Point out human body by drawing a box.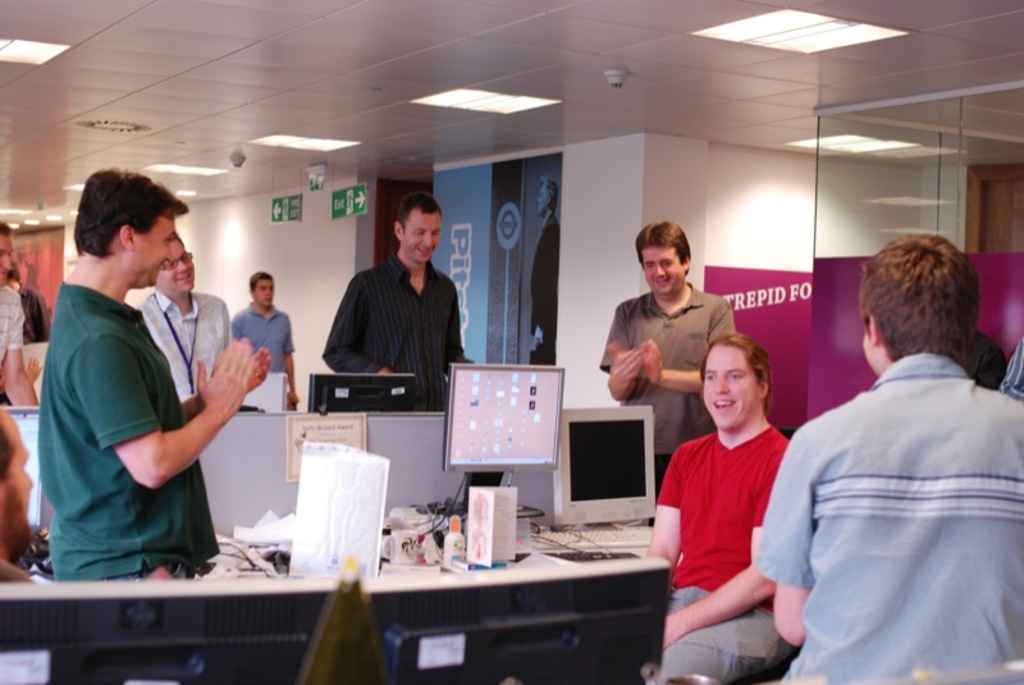
<region>134, 292, 232, 403</region>.
